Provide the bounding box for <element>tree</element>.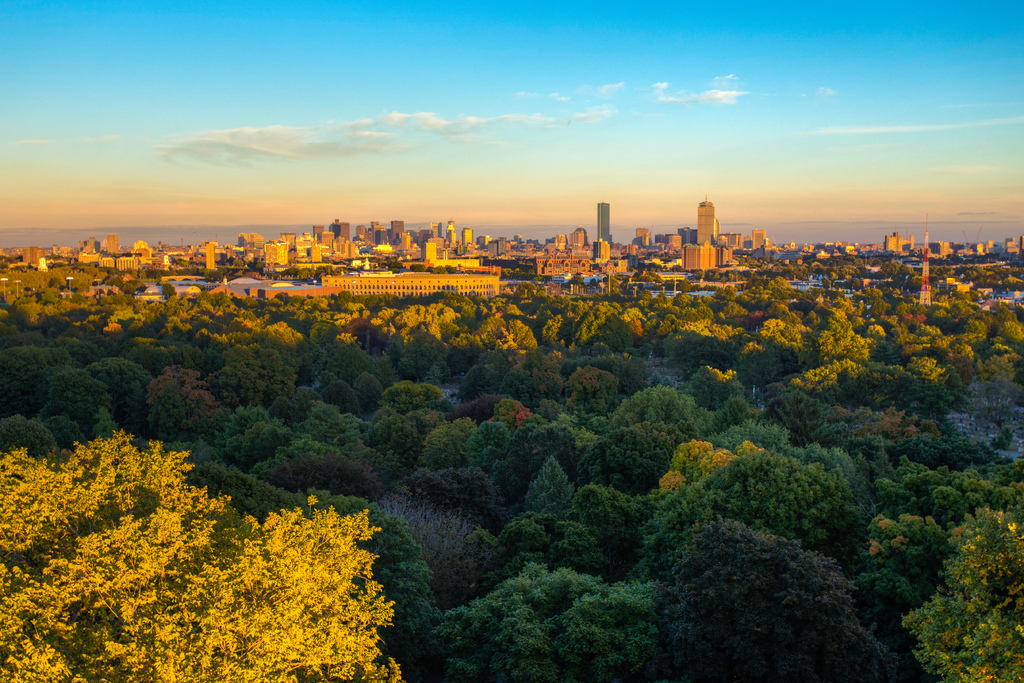
select_region(579, 425, 678, 497).
